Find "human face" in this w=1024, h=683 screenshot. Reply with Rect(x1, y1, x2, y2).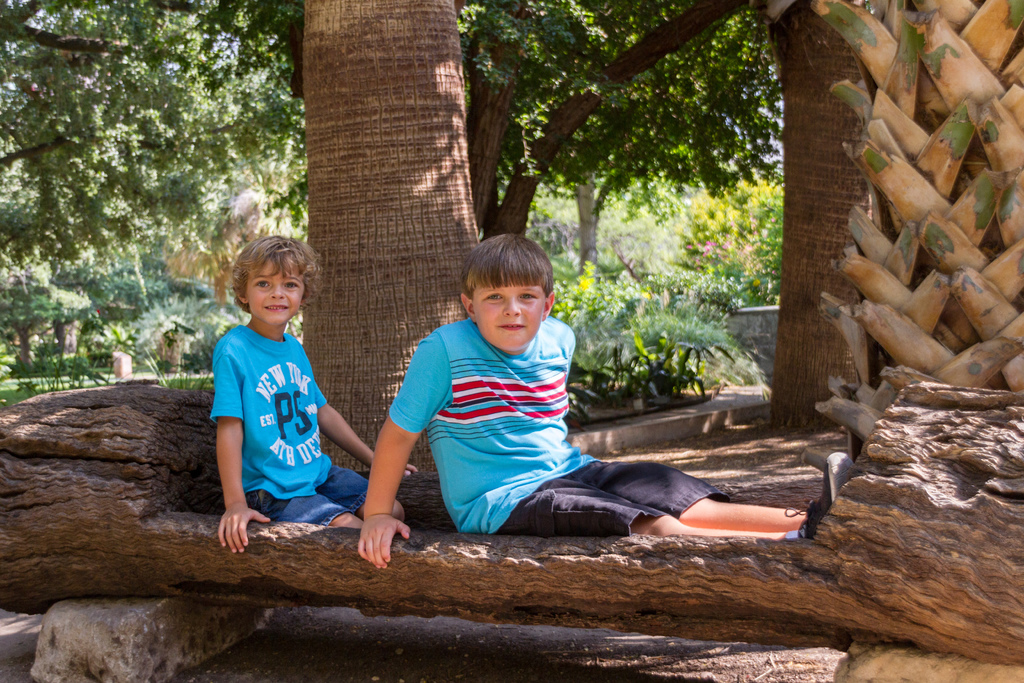
Rect(244, 261, 300, 331).
